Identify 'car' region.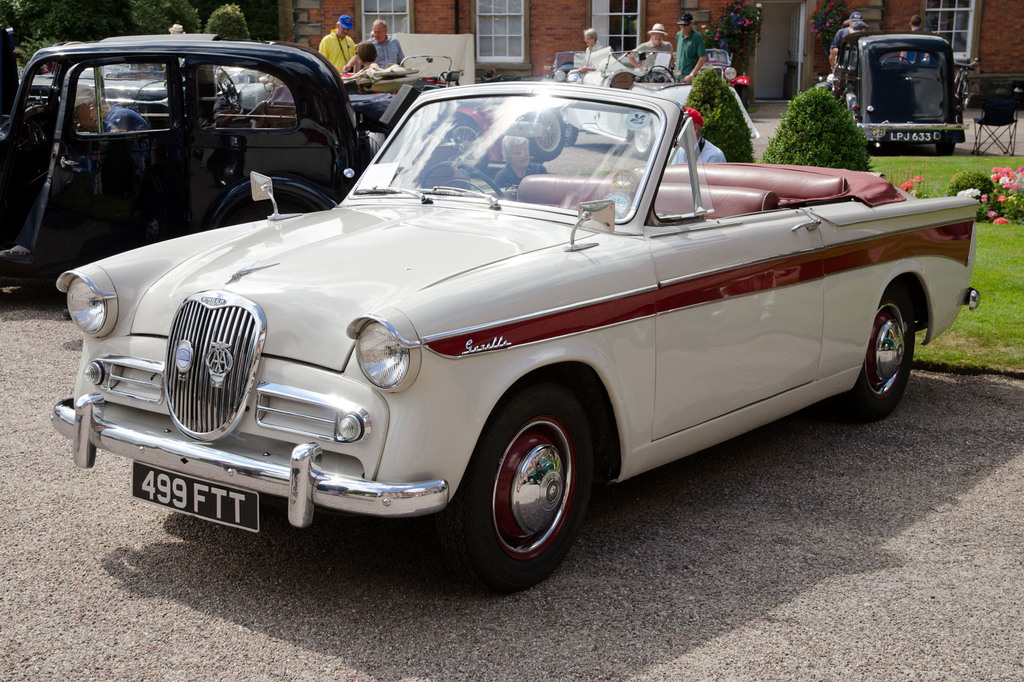
Region: <box>346,90,568,180</box>.
